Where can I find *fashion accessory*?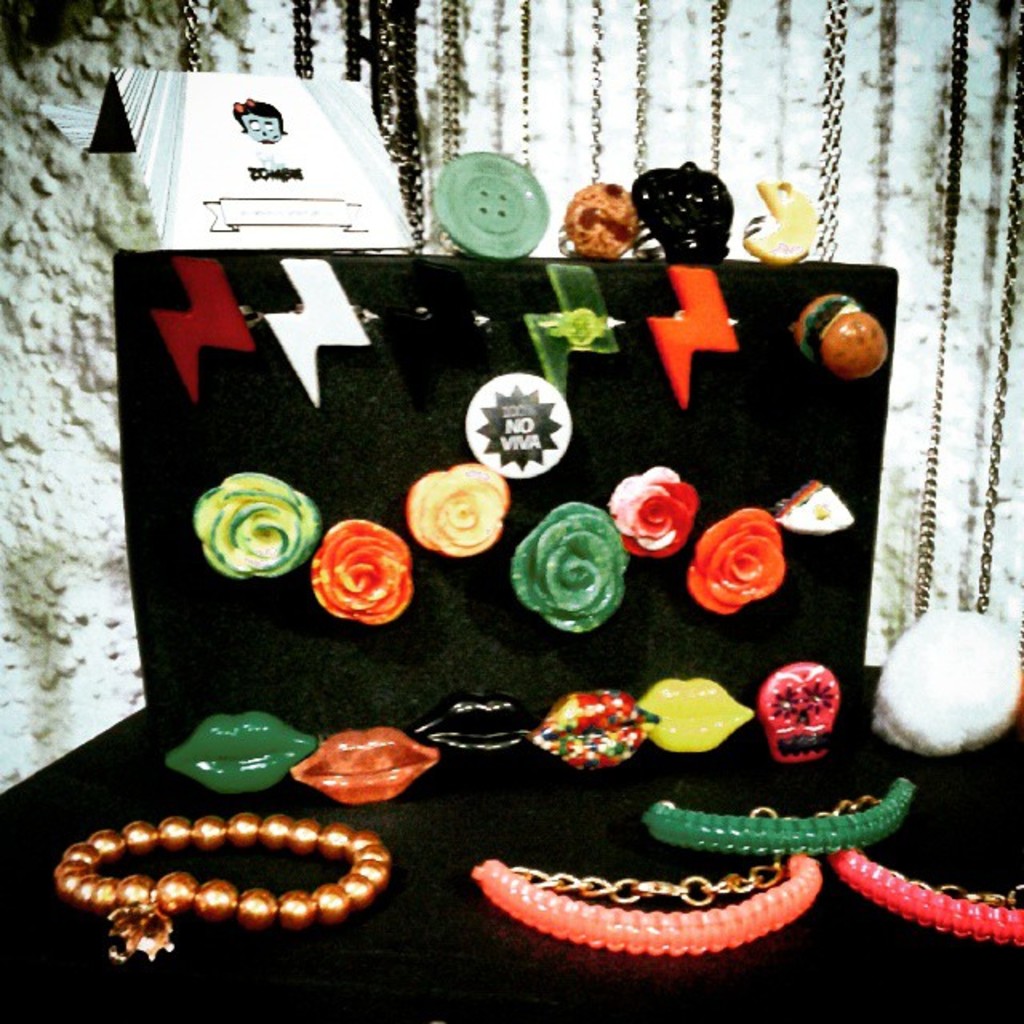
You can find it at box=[258, 258, 373, 400].
